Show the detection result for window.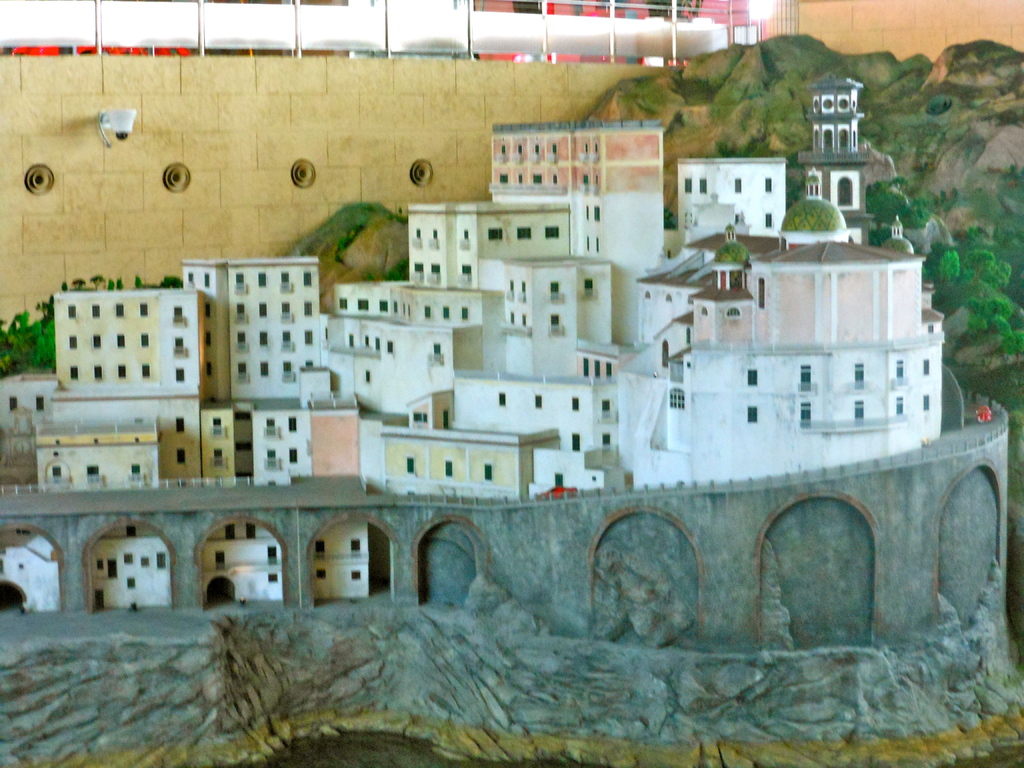
<region>801, 368, 812, 389</region>.
